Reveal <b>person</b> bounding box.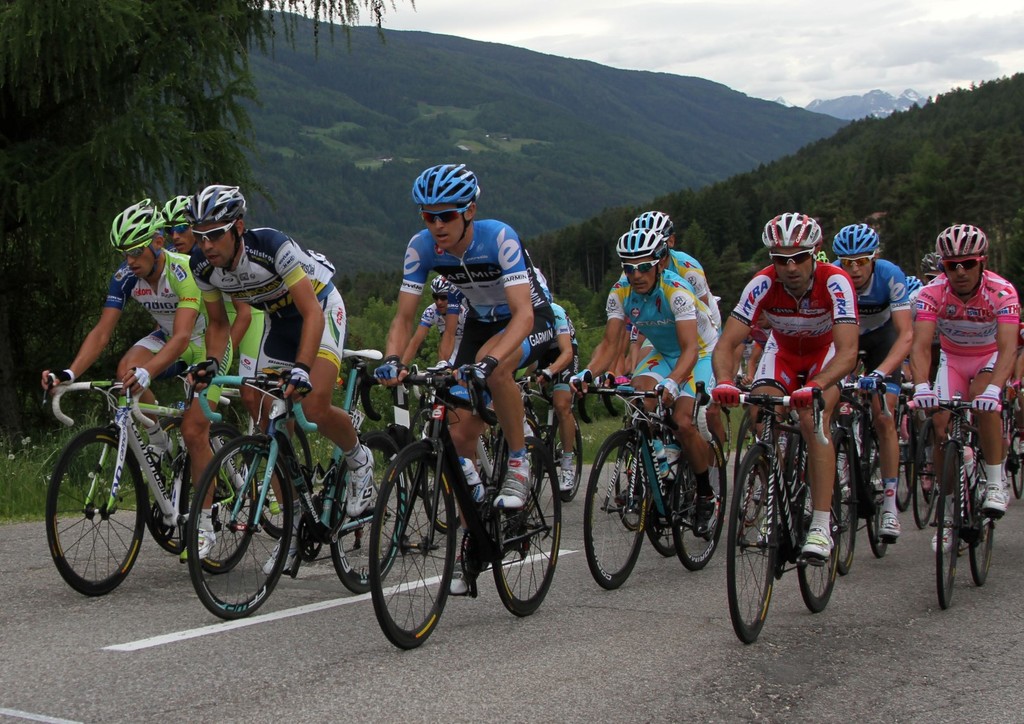
Revealed: {"x1": 713, "y1": 213, "x2": 859, "y2": 563}.
